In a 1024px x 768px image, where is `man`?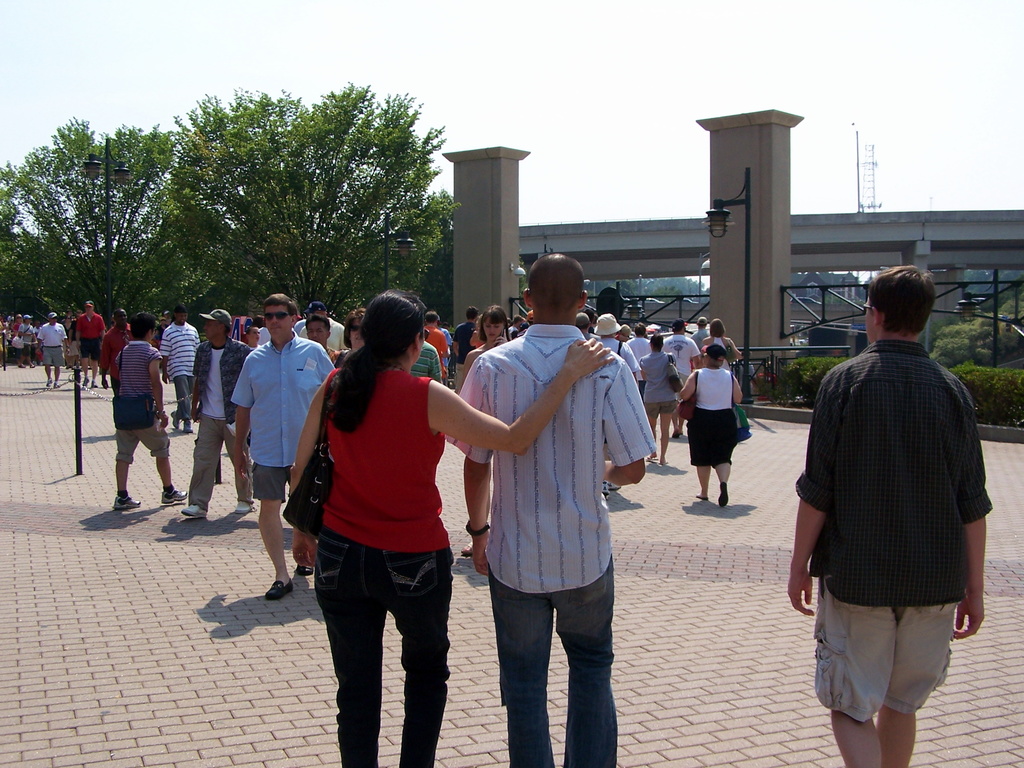
rect(37, 314, 70, 388).
